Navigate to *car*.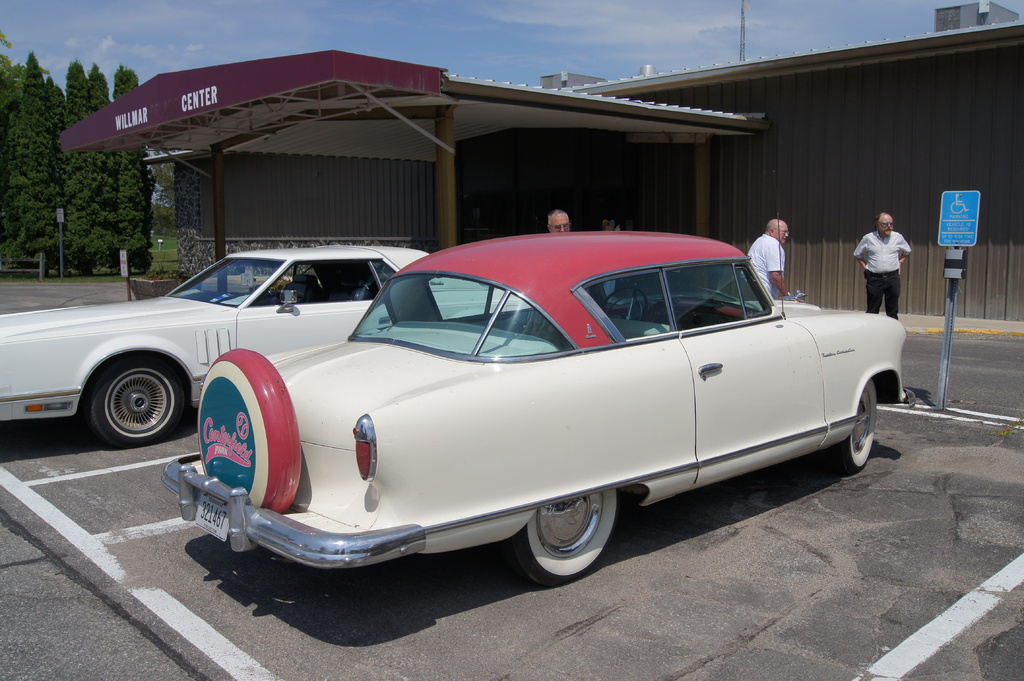
Navigation target: bbox=[158, 208, 920, 586].
